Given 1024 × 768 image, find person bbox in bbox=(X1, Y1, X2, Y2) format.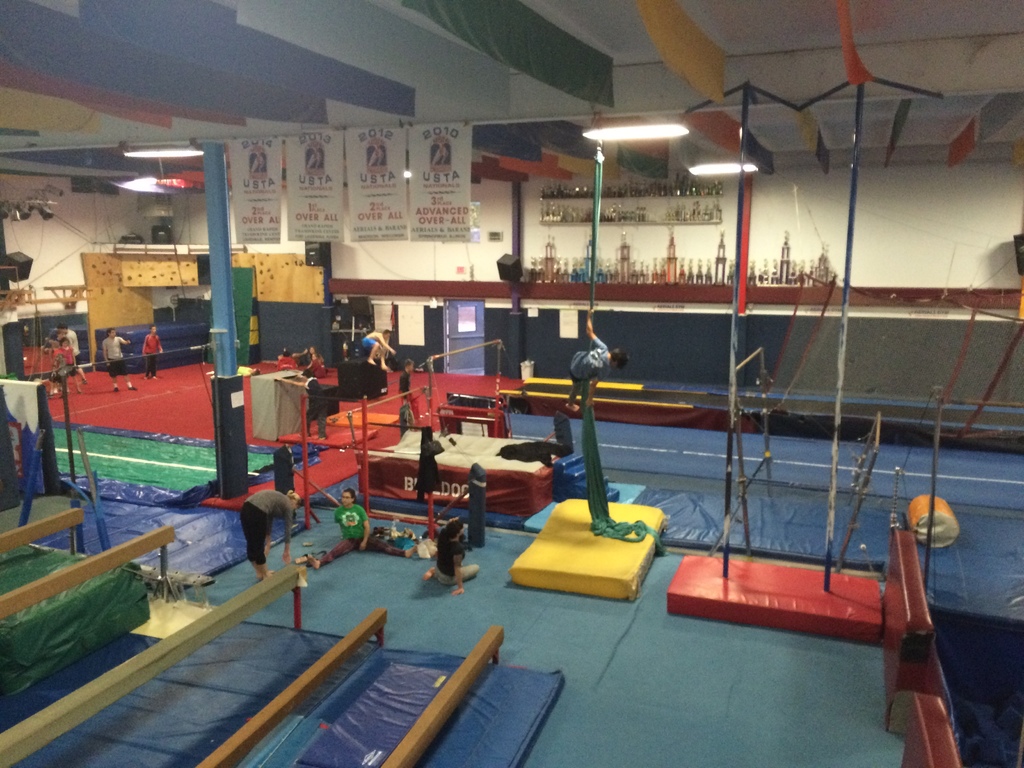
bbox=(563, 310, 630, 412).
